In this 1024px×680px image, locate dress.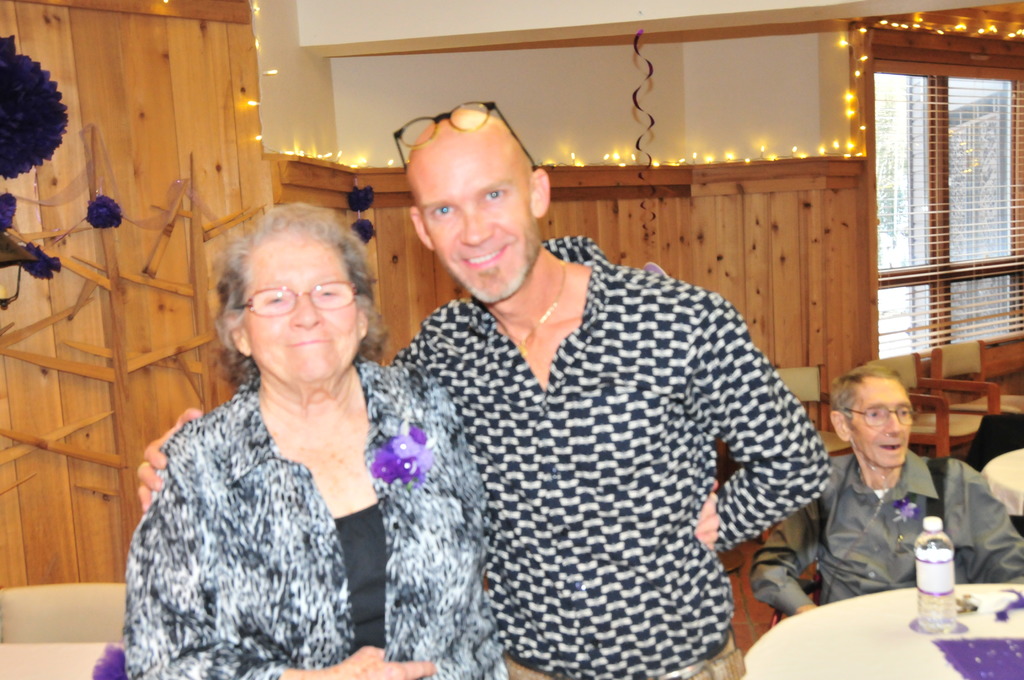
Bounding box: (x1=123, y1=342, x2=515, y2=679).
